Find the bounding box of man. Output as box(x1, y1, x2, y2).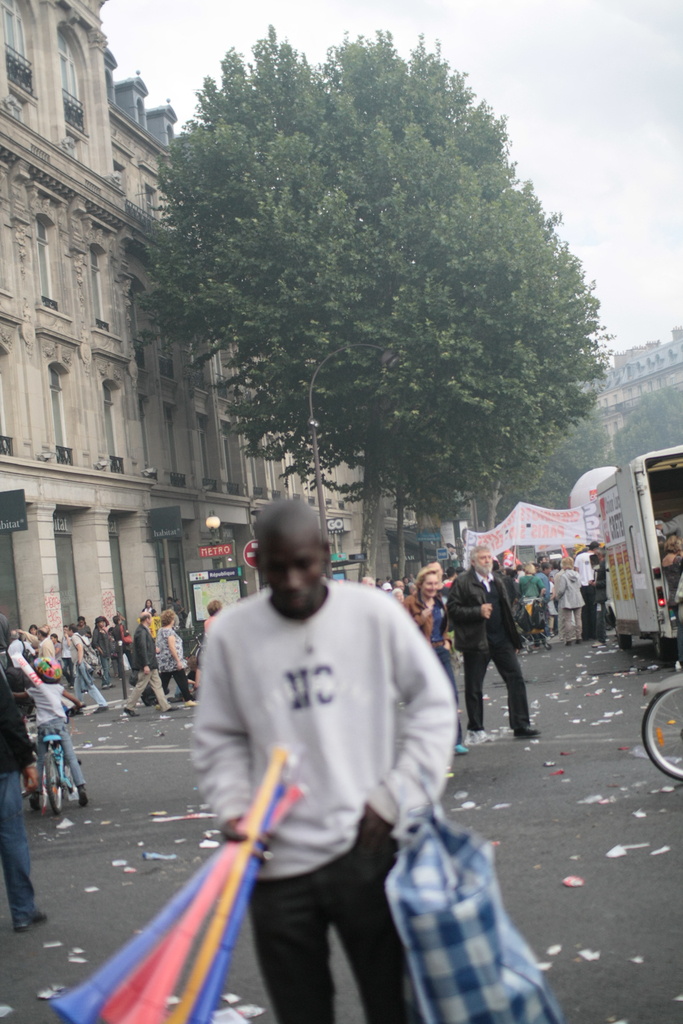
box(446, 543, 542, 735).
